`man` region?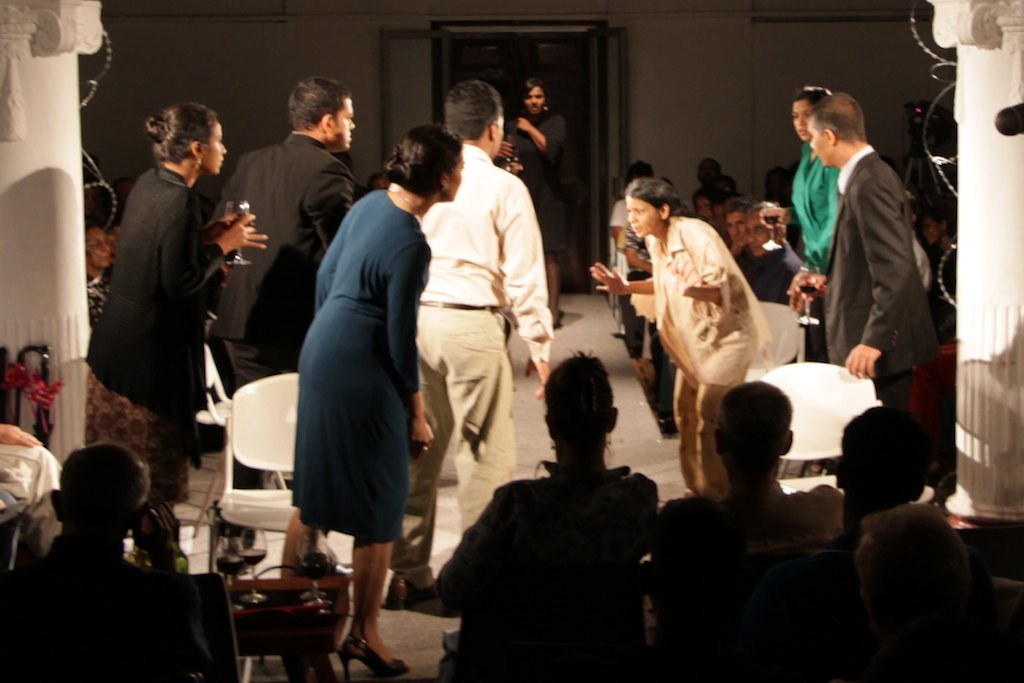
region(787, 91, 950, 416)
